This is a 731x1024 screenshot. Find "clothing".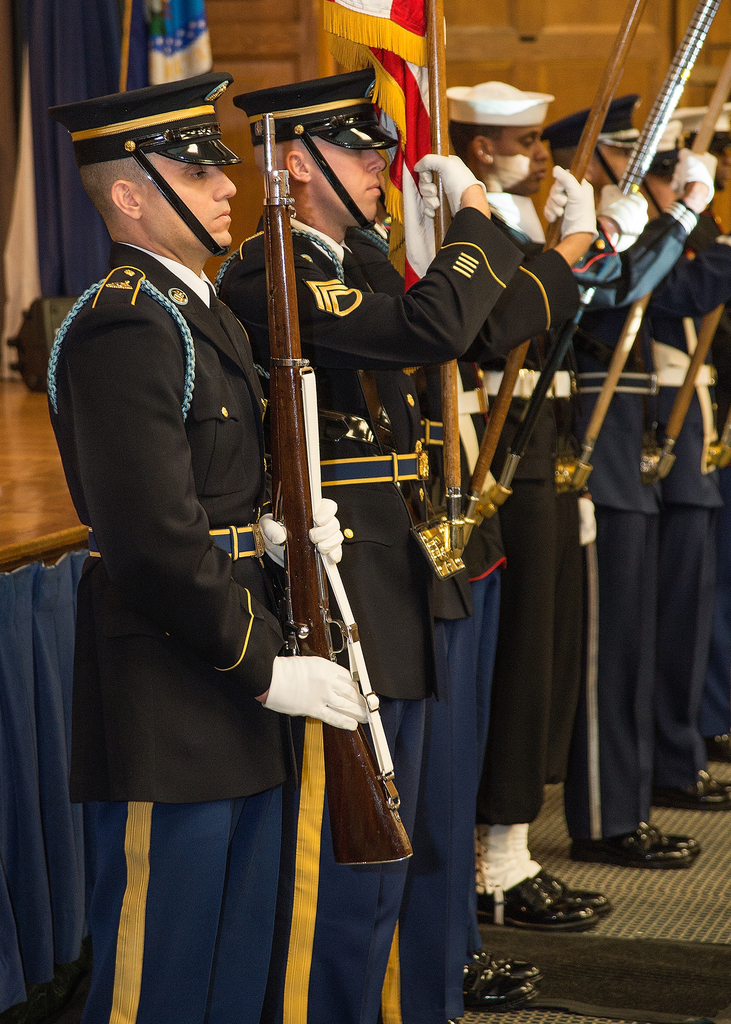
Bounding box: select_region(38, 143, 300, 943).
